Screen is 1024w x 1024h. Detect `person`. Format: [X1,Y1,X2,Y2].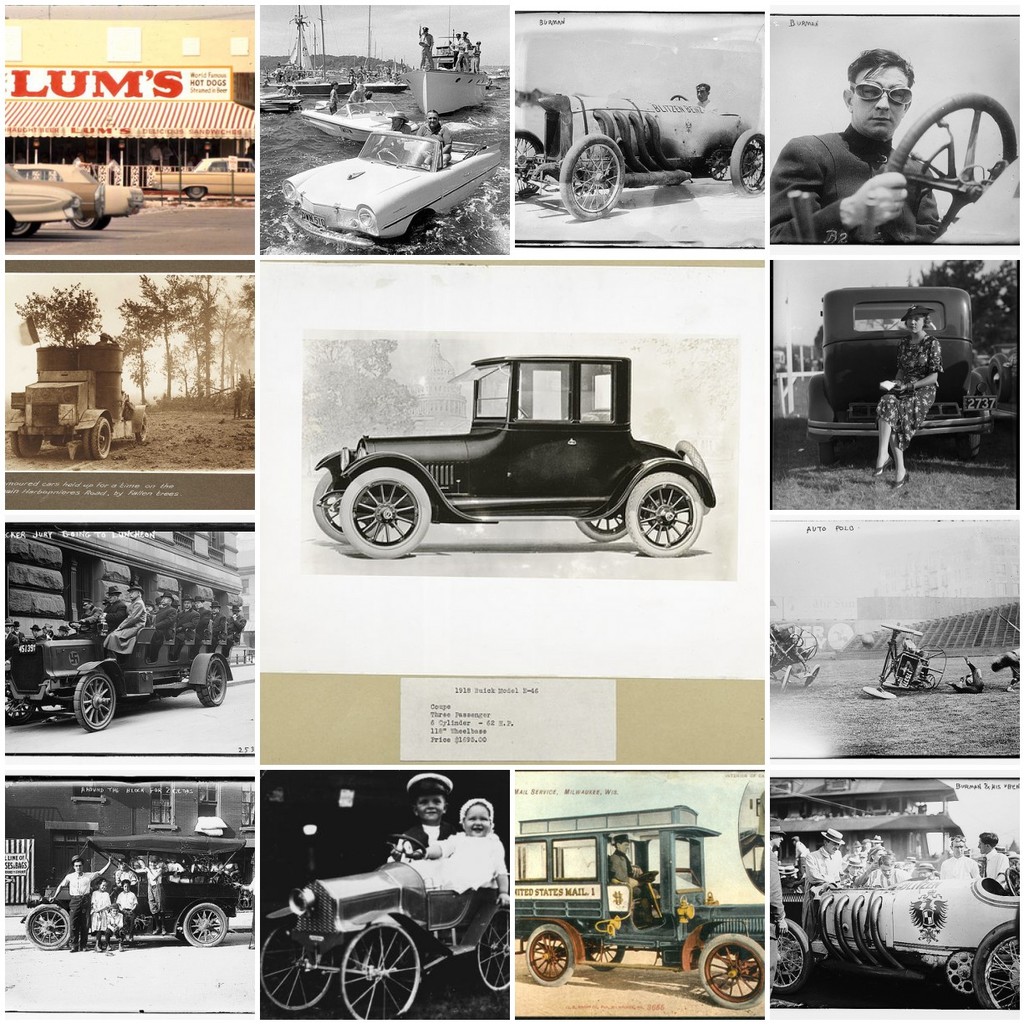
[51,621,83,644].
